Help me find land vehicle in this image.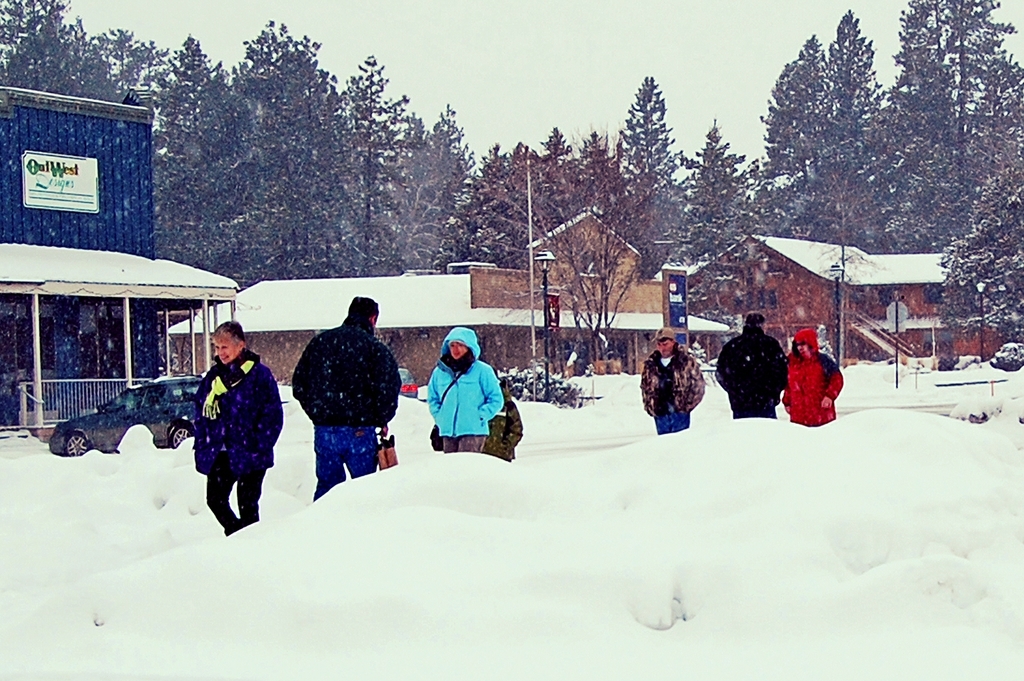
Found it: pyautogui.locateOnScreen(45, 371, 202, 456).
